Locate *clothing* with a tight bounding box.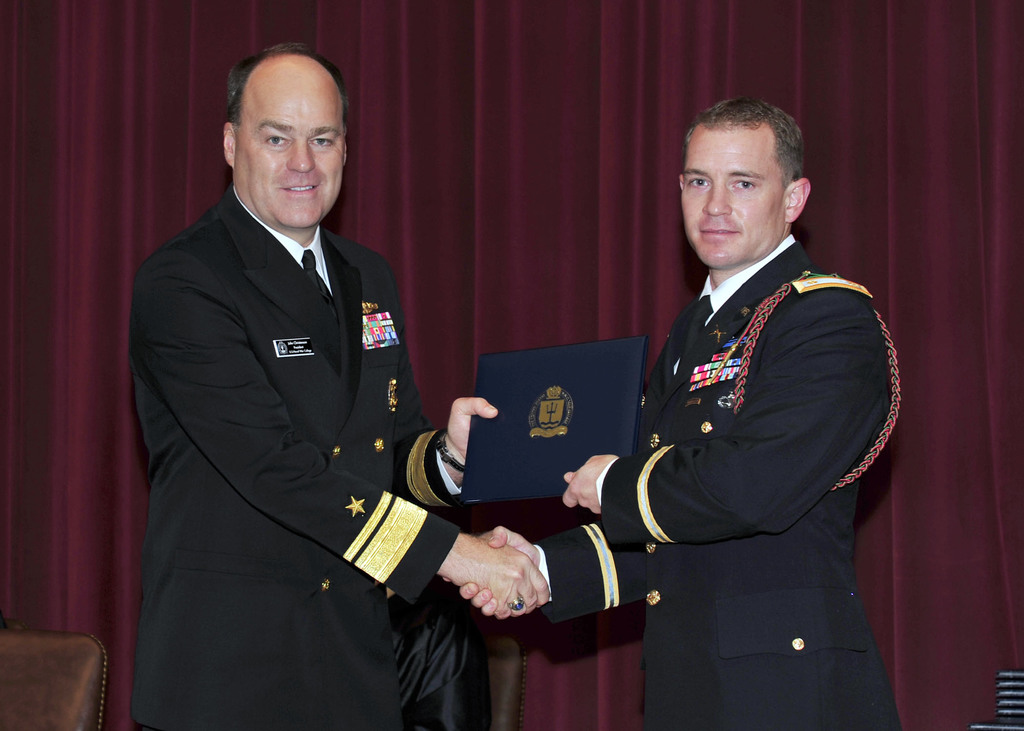
l=567, t=207, r=914, b=712.
